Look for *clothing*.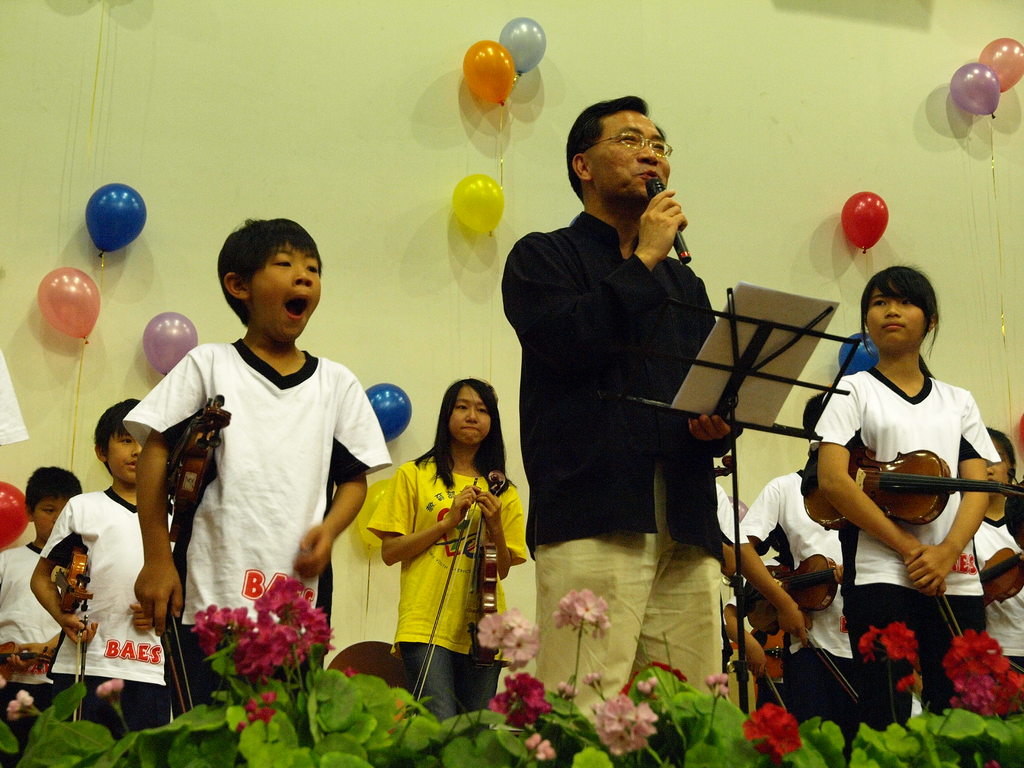
Found: select_region(732, 467, 868, 767).
